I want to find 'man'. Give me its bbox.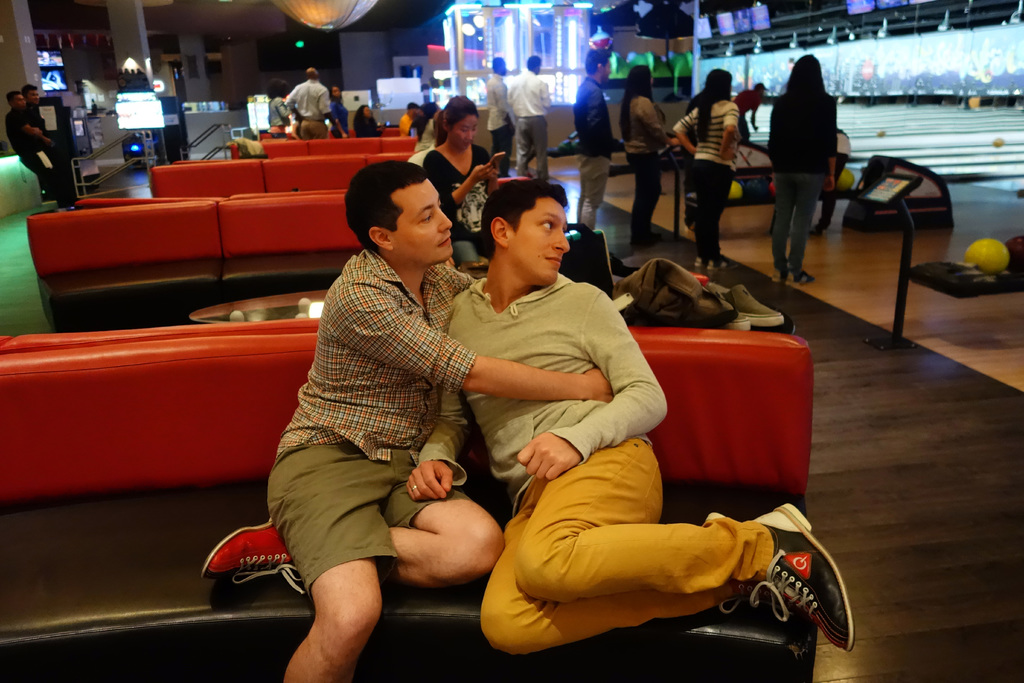
detection(20, 88, 50, 129).
